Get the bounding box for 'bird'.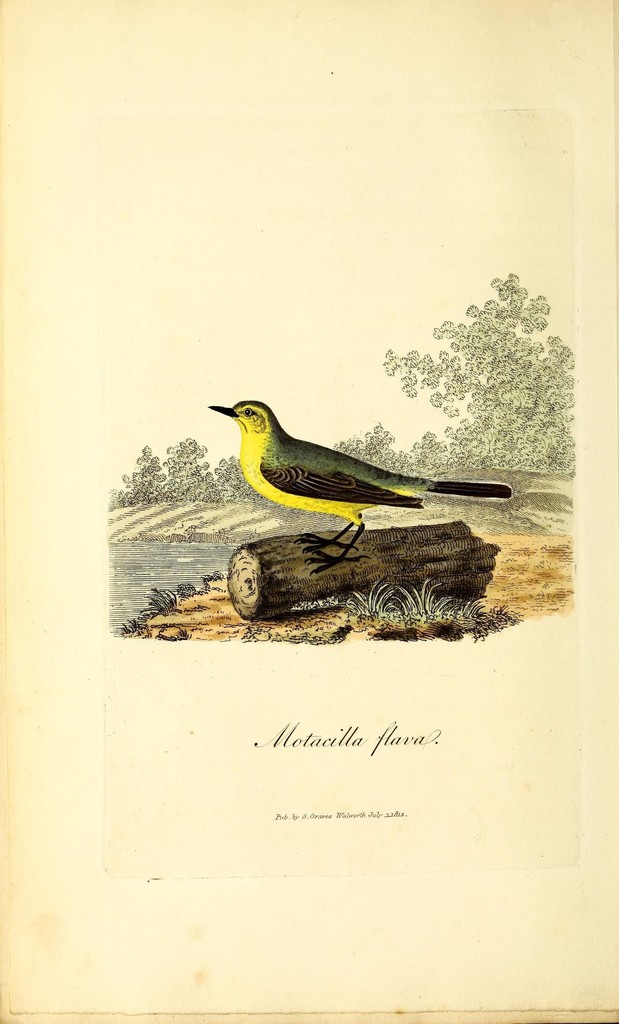
<bbox>173, 388, 512, 537</bbox>.
